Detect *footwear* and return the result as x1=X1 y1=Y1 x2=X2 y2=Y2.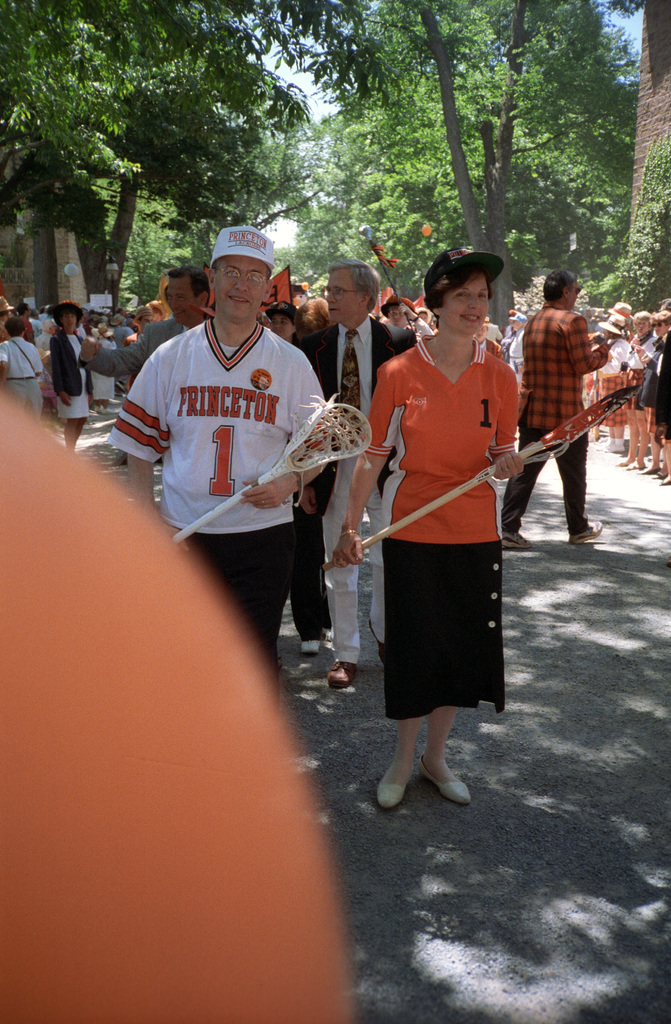
x1=326 y1=657 x2=361 y2=694.
